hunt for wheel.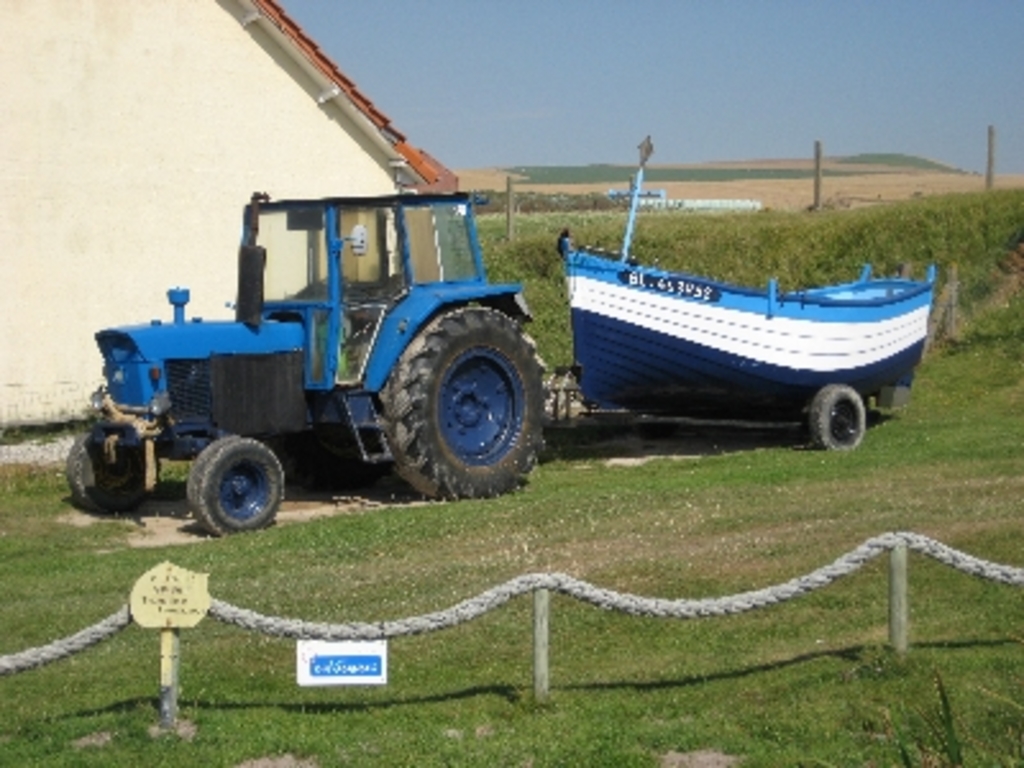
Hunted down at box=[161, 433, 282, 517].
